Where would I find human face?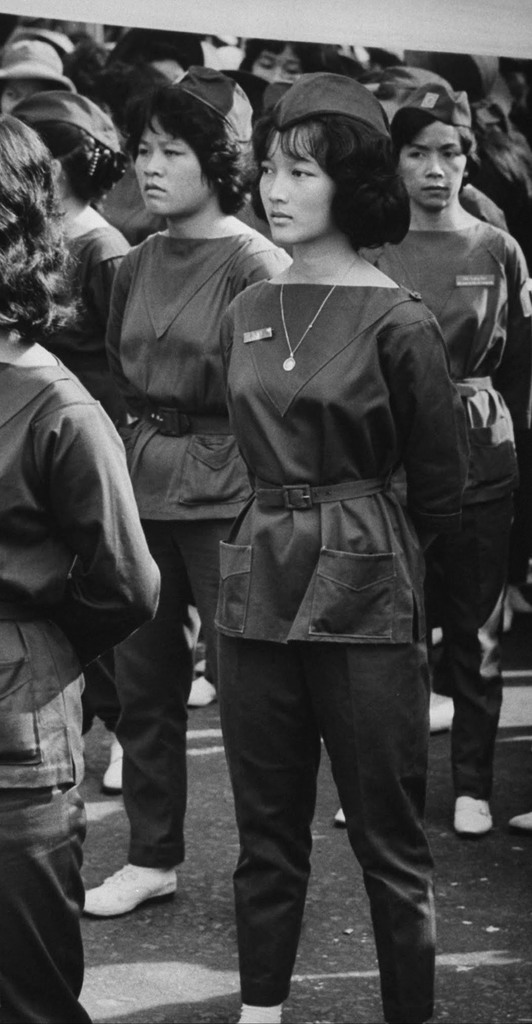
At locate(132, 118, 209, 214).
